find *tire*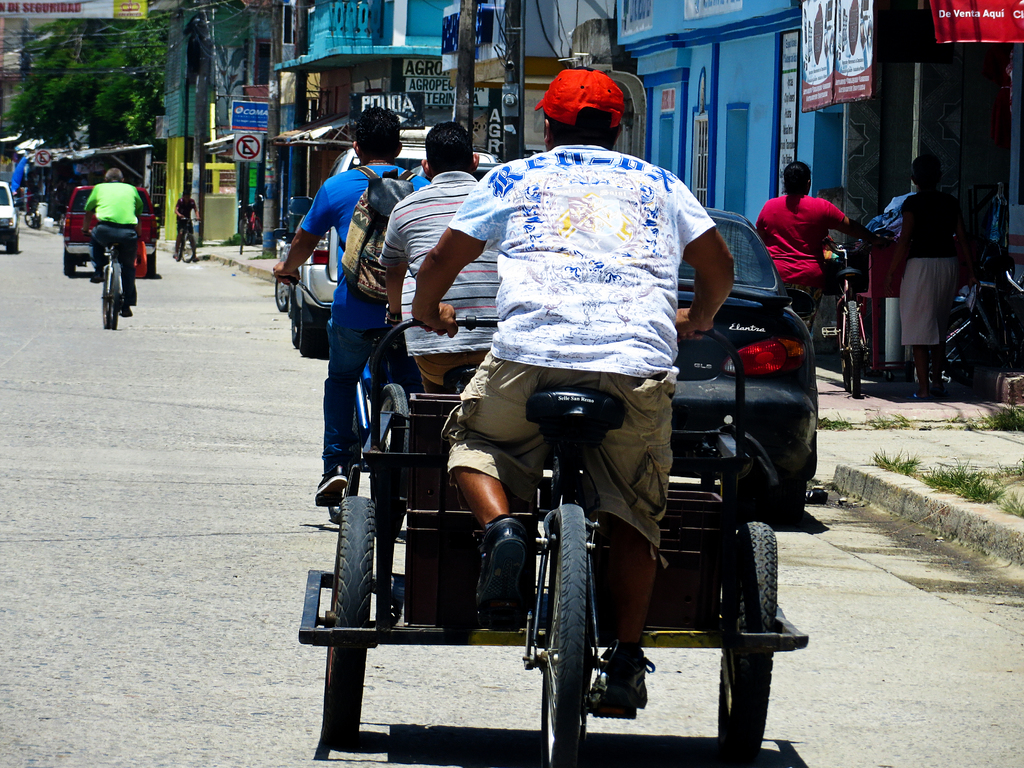
rect(109, 264, 118, 328)
